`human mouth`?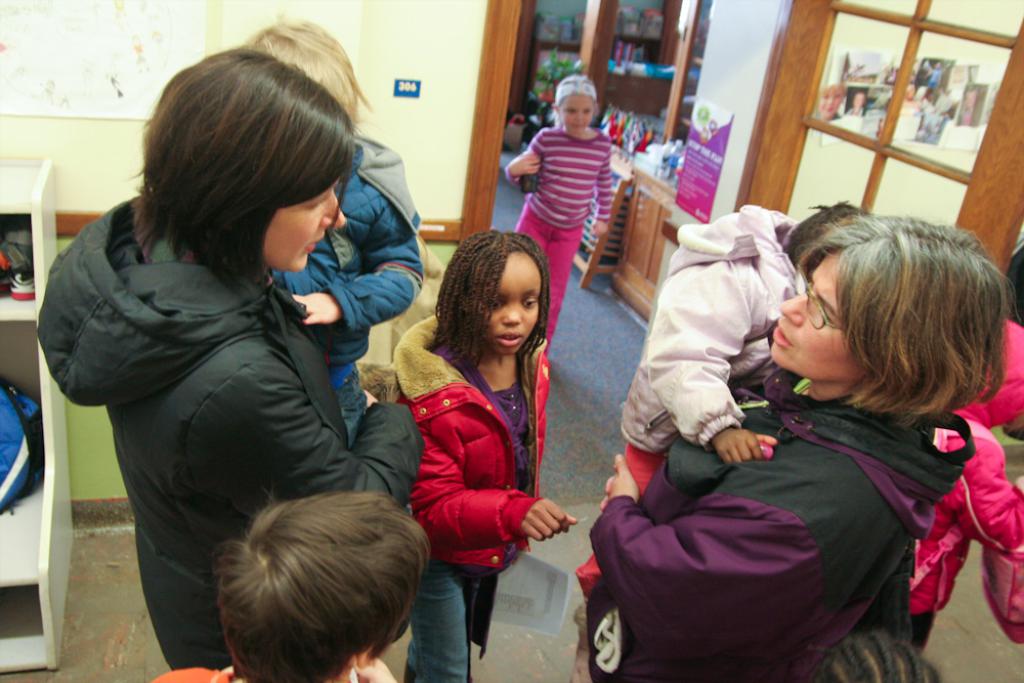
region(570, 123, 589, 128)
